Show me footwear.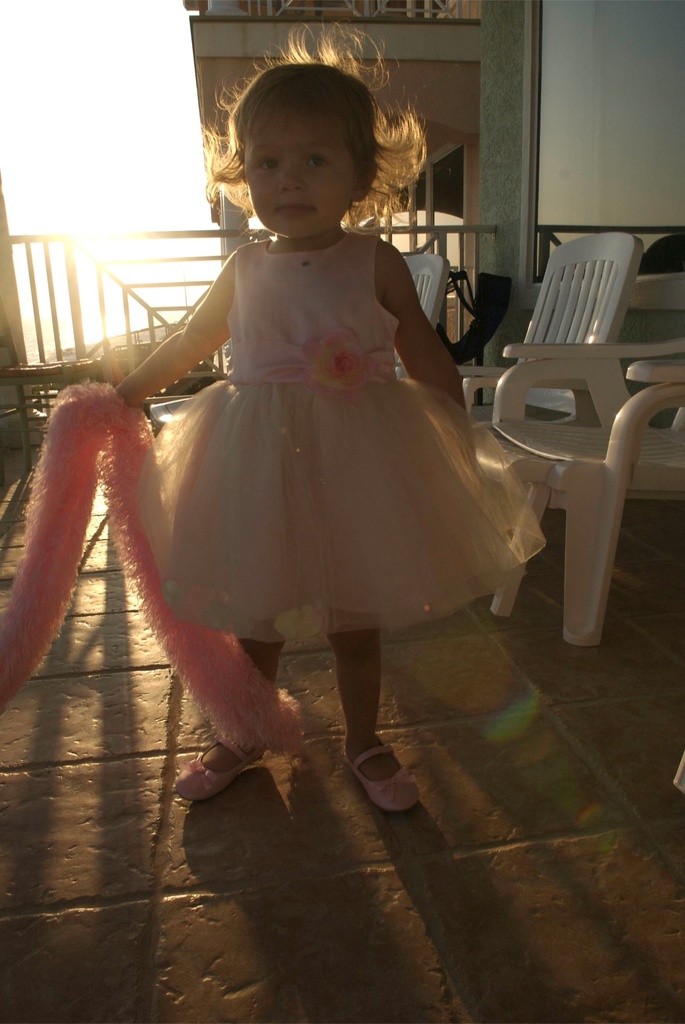
footwear is here: bbox=(180, 736, 273, 785).
